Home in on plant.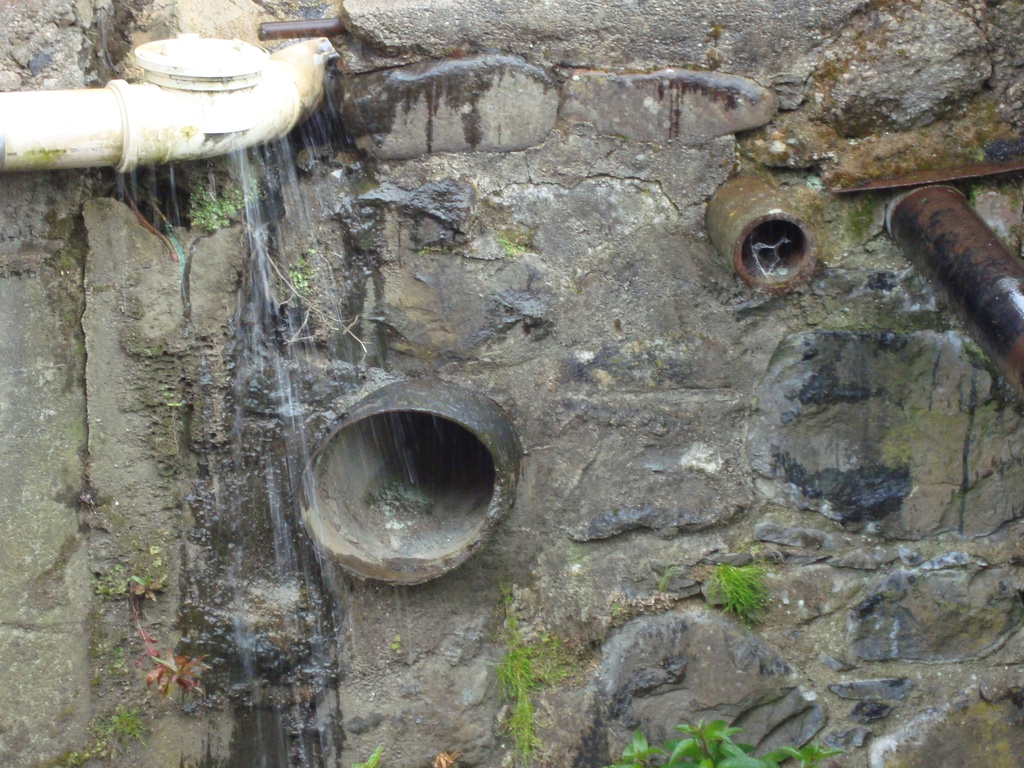
Homed in at pyautogui.locateOnScreen(781, 733, 837, 764).
